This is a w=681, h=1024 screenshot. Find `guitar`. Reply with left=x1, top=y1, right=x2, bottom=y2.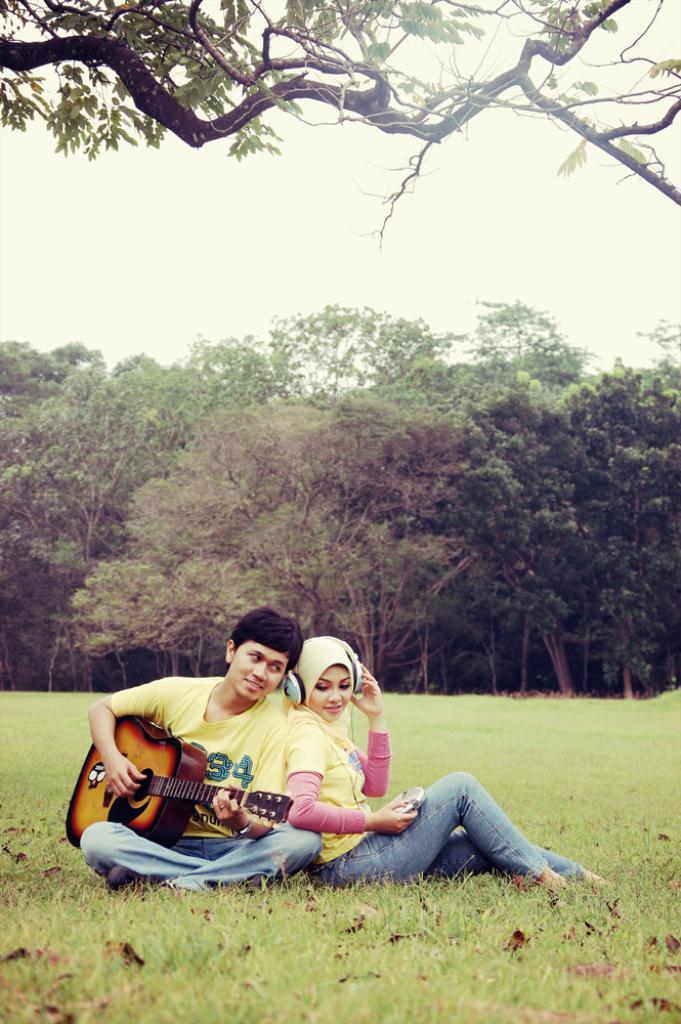
left=68, top=736, right=340, bottom=879.
